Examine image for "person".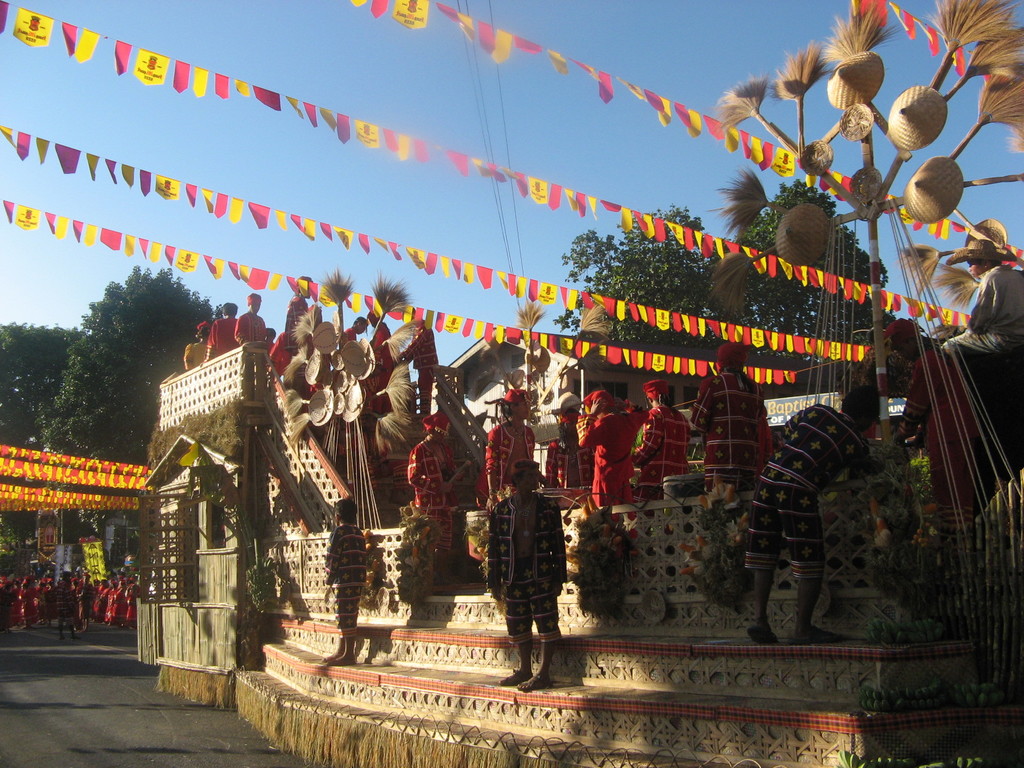
Examination result: 402/410/479/596.
